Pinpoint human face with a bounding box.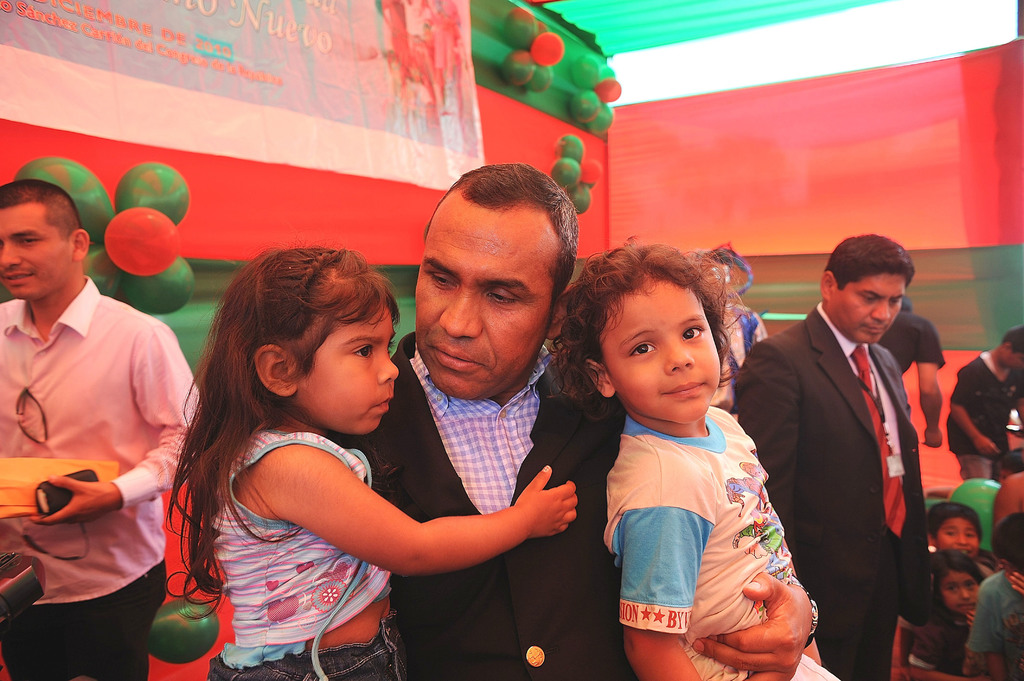
pyautogui.locateOnScreen(941, 575, 977, 614).
